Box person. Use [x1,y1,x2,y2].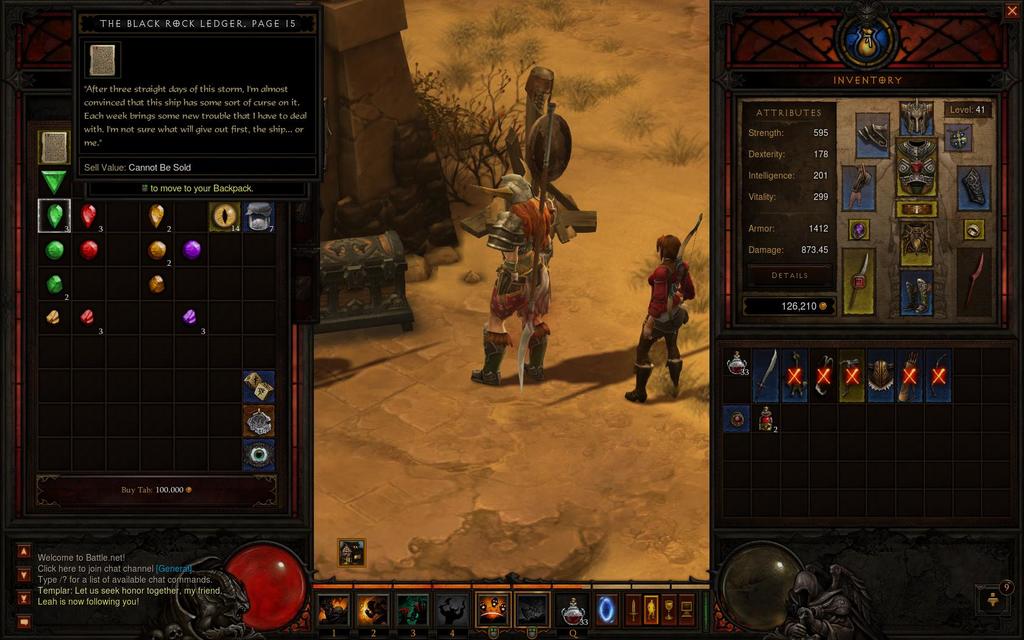
[476,148,564,393].
